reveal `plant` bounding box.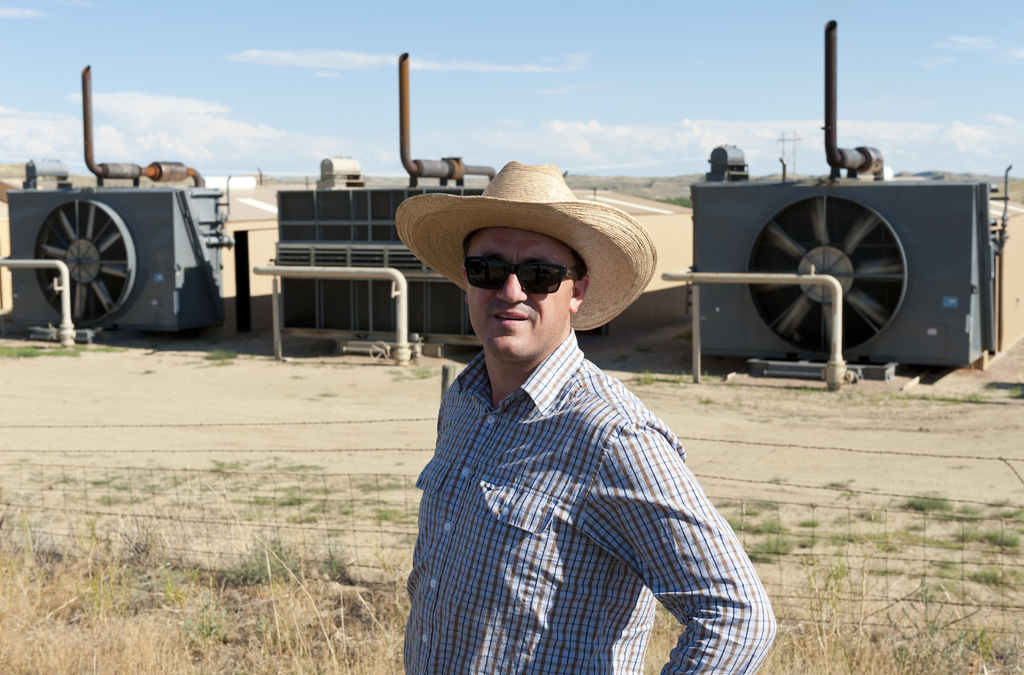
Revealed: BBox(42, 473, 75, 488).
